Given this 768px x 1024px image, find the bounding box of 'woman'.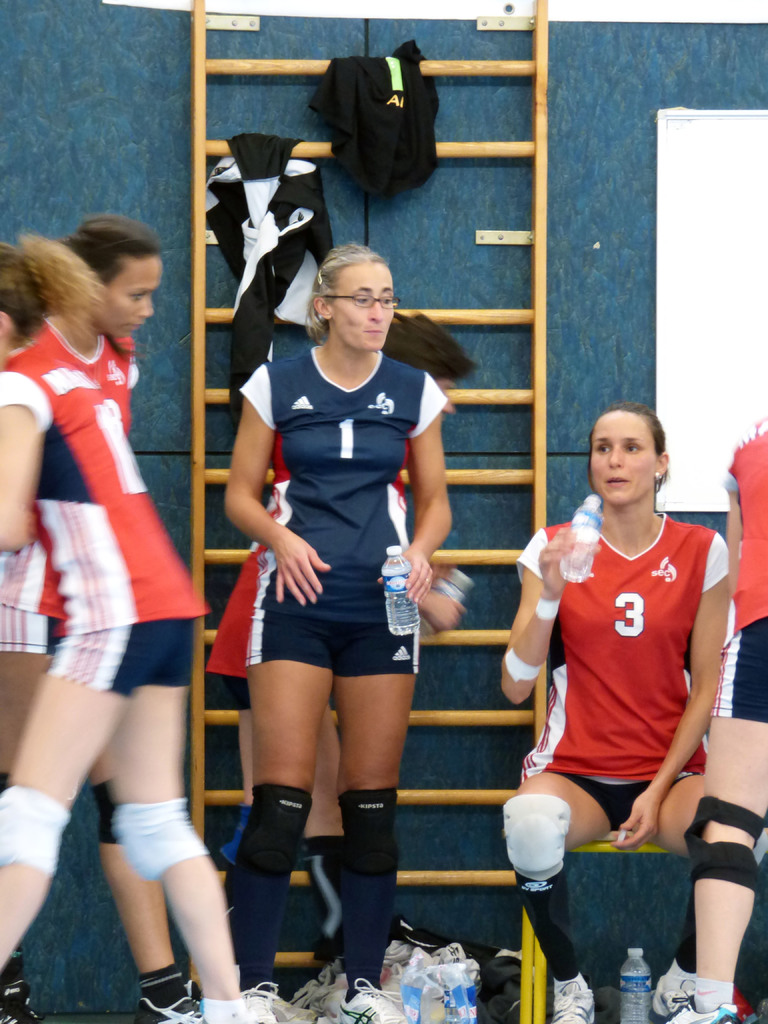
0, 213, 204, 1023.
